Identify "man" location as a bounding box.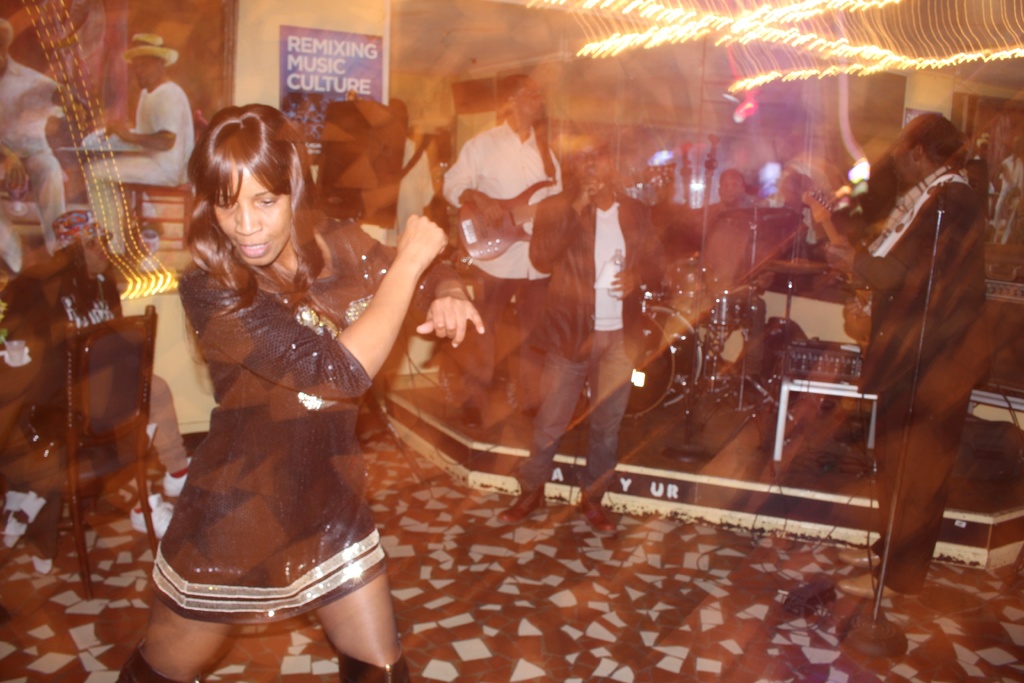
Rect(83, 32, 194, 254).
